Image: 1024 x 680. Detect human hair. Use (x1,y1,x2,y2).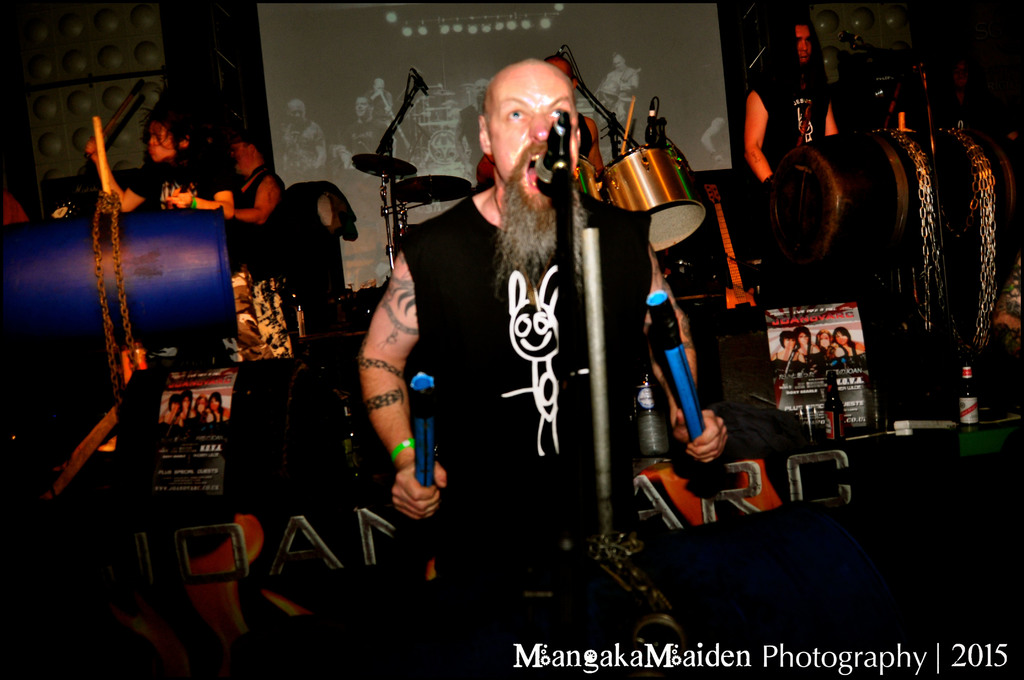
(831,325,856,348).
